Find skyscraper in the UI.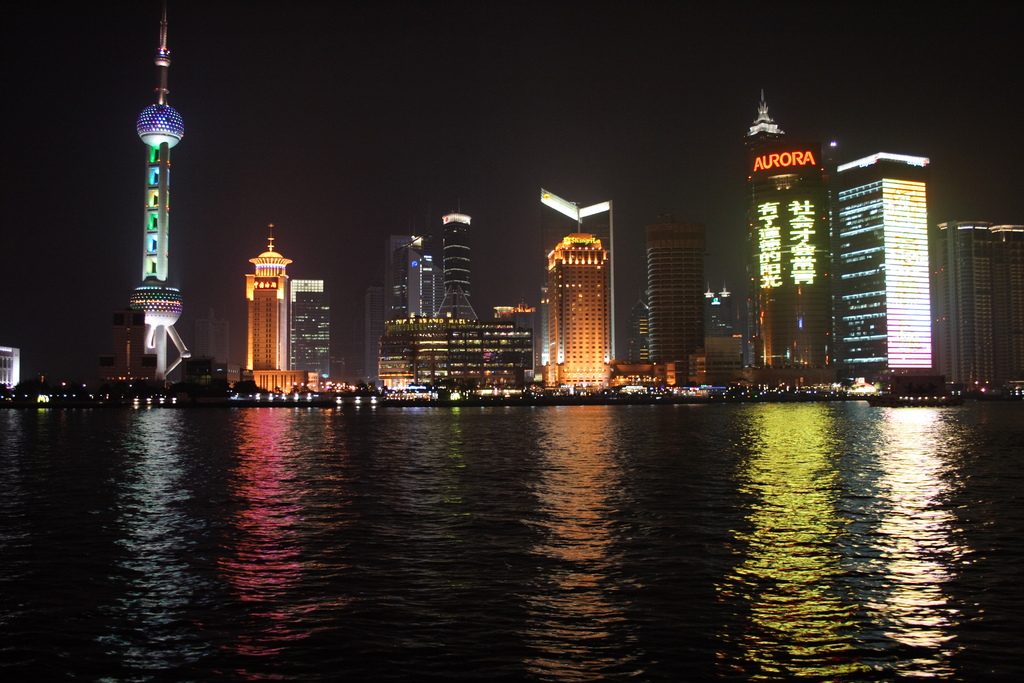
UI element at 931:215:1020:394.
